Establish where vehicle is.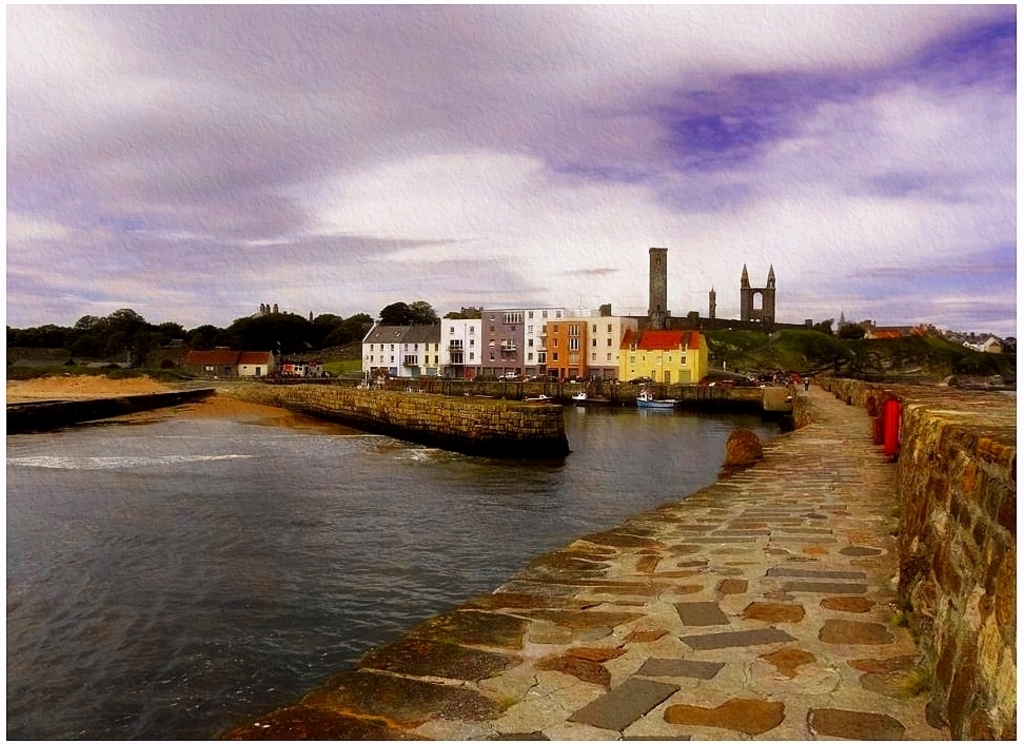
Established at crop(360, 367, 381, 392).
